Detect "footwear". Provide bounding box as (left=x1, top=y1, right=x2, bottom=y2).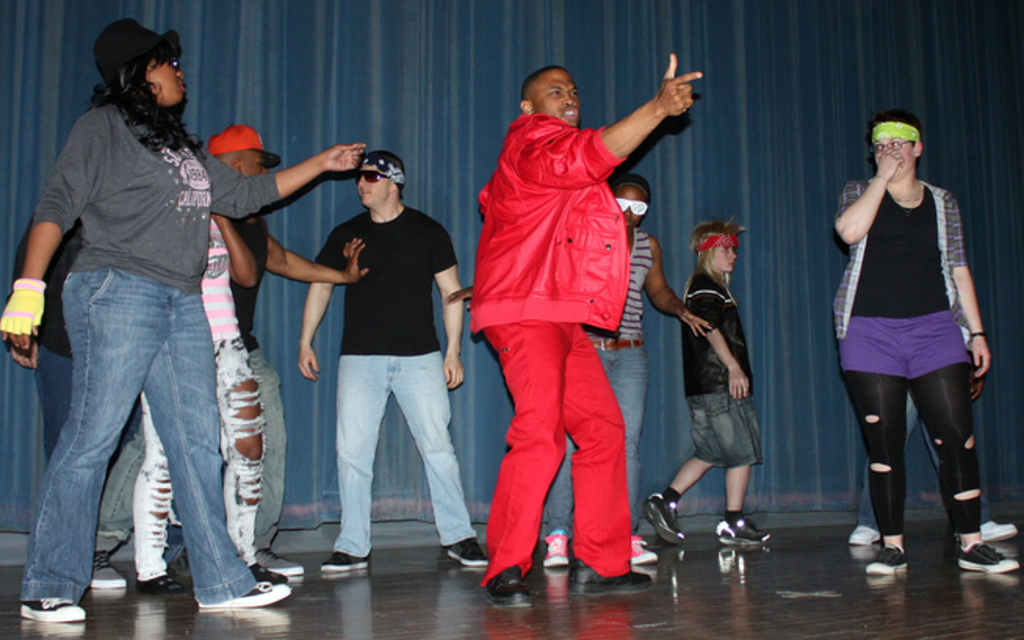
(left=640, top=491, right=684, bottom=545).
